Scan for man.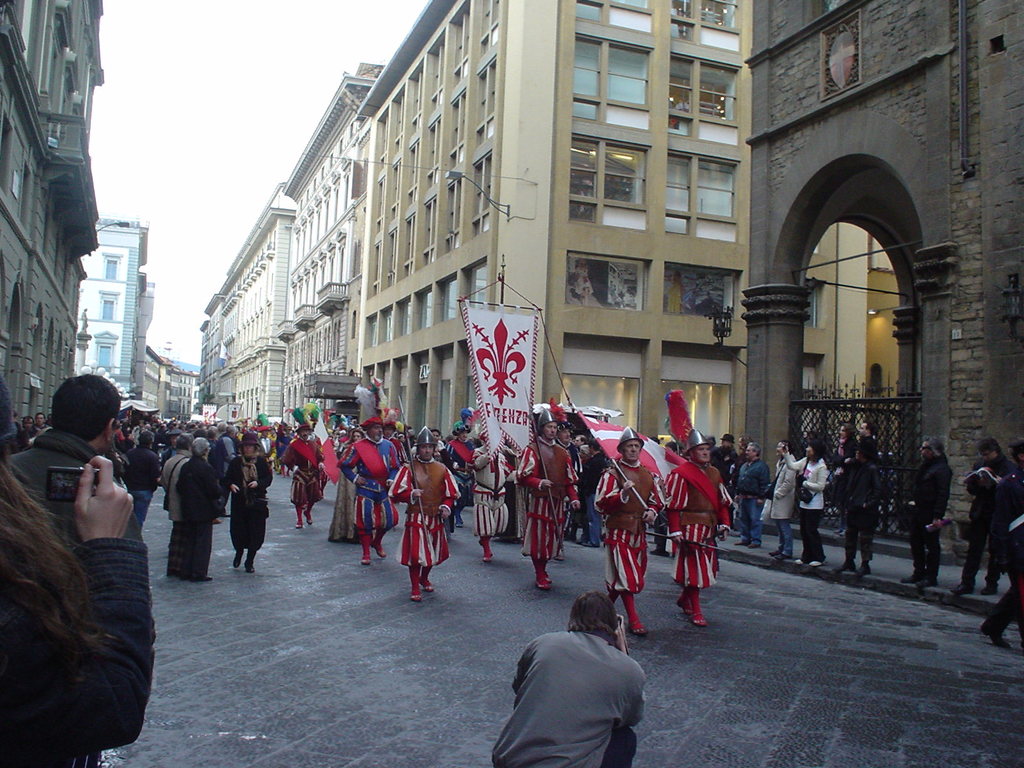
Scan result: x1=259, y1=422, x2=274, y2=473.
